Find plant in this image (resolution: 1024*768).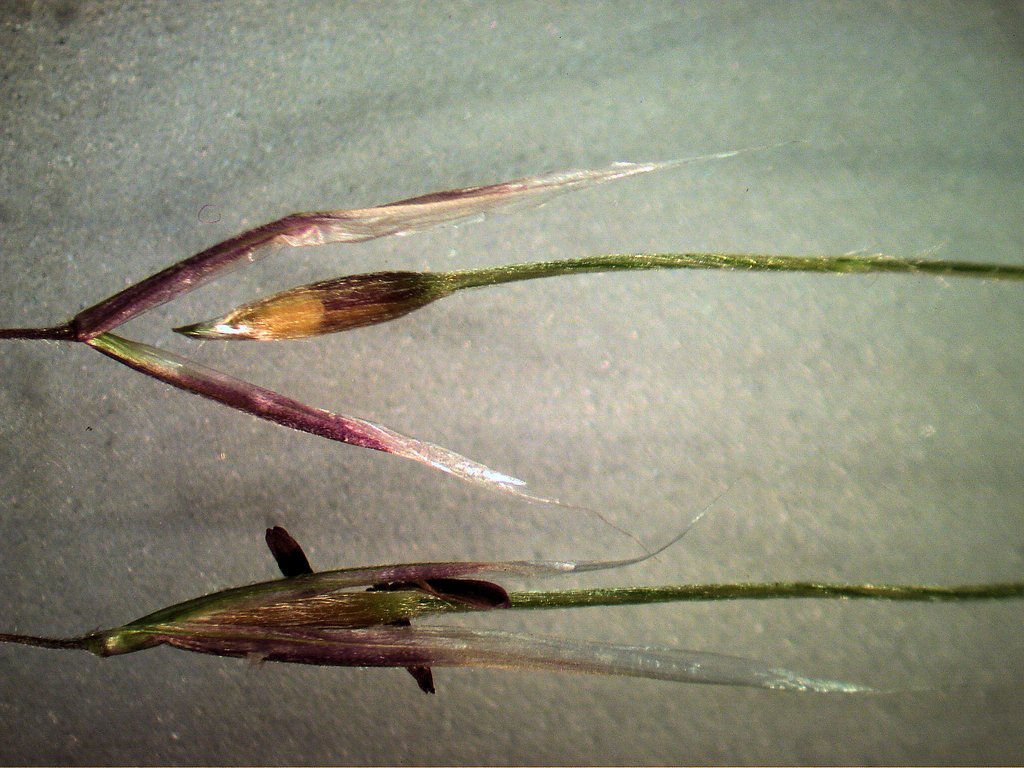
bbox=(0, 511, 1023, 712).
